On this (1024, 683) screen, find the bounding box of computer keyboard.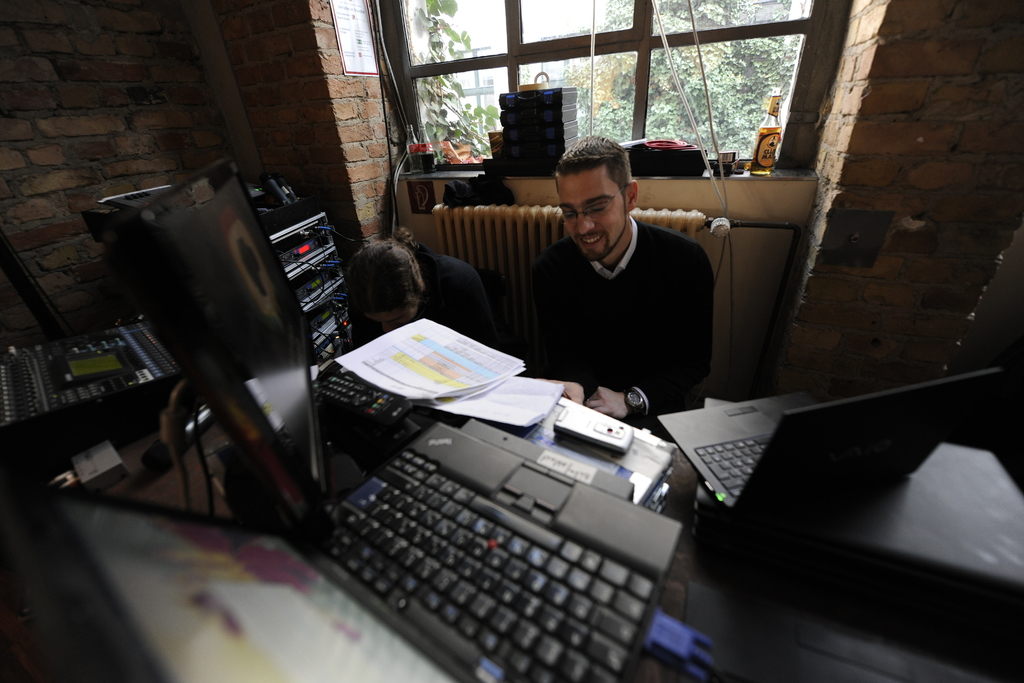
Bounding box: bbox=(690, 431, 769, 505).
